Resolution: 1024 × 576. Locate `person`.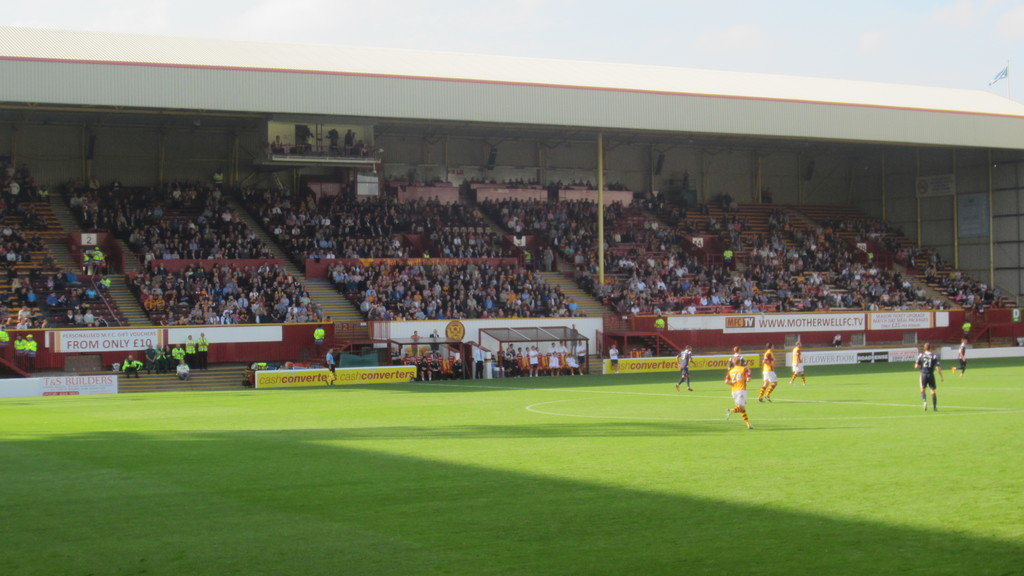
[x1=787, y1=341, x2=806, y2=382].
